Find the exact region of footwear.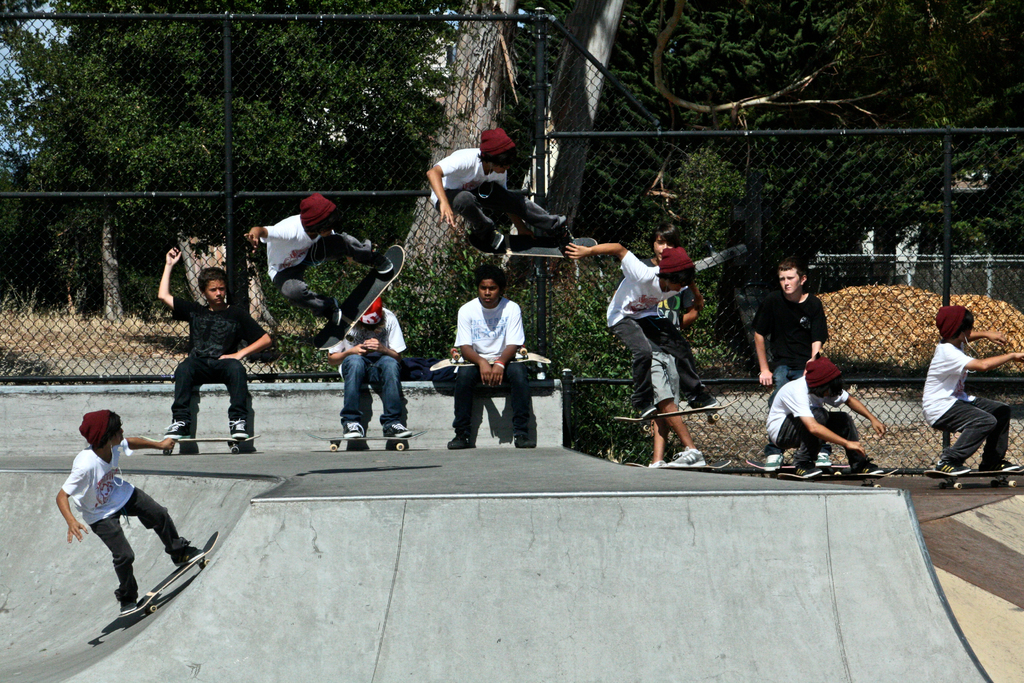
Exact region: left=118, top=598, right=139, bottom=612.
